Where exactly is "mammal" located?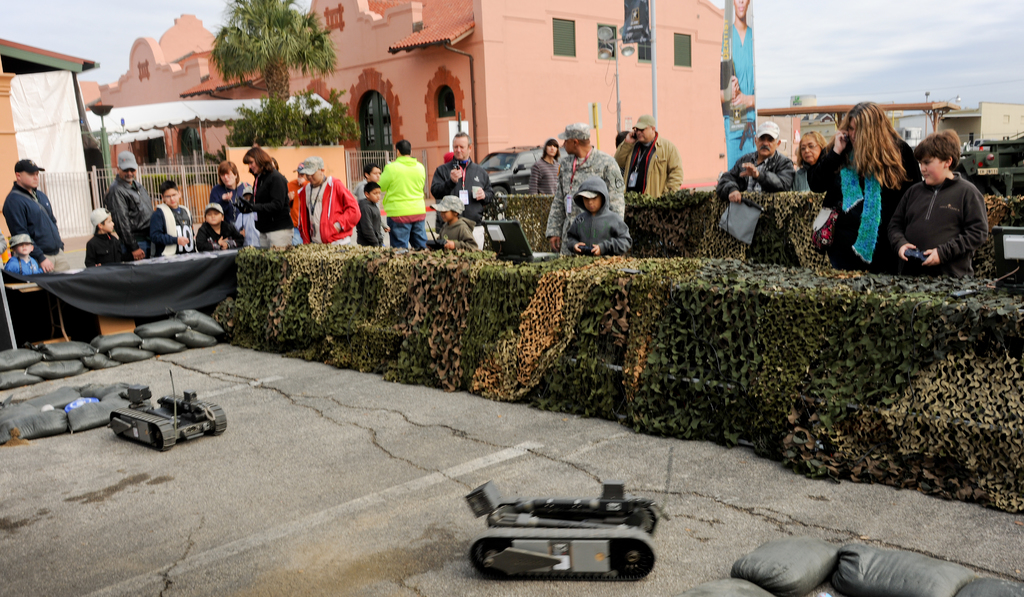
Its bounding box is <region>566, 177, 631, 254</region>.
